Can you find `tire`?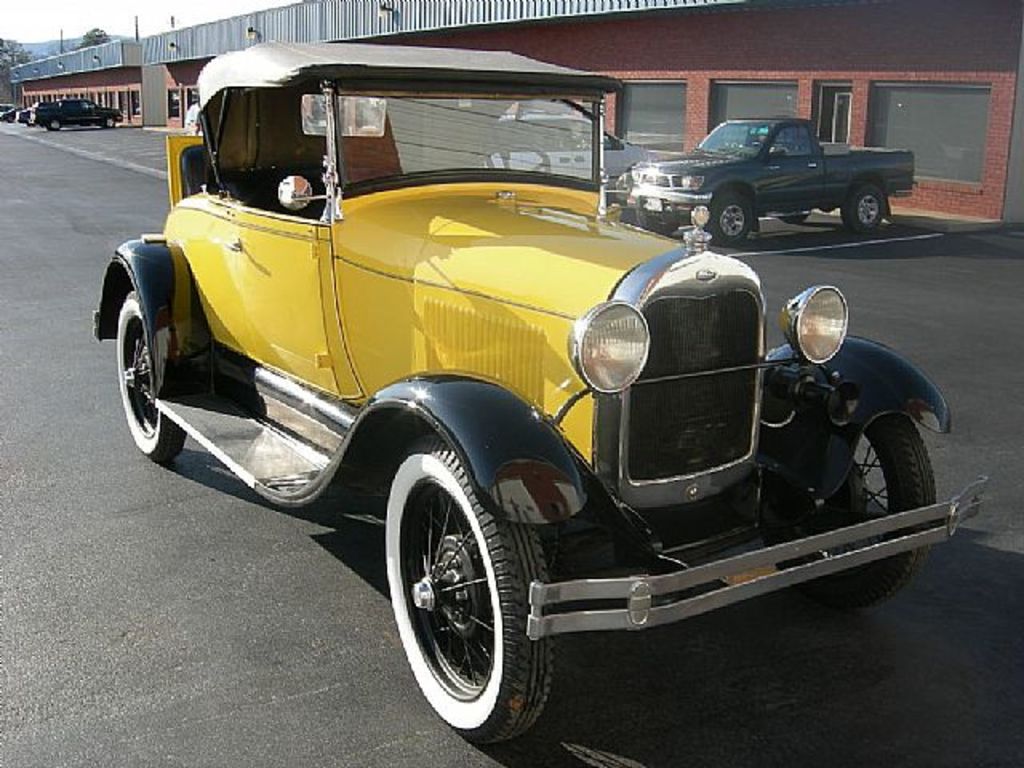
Yes, bounding box: [104, 115, 118, 126].
